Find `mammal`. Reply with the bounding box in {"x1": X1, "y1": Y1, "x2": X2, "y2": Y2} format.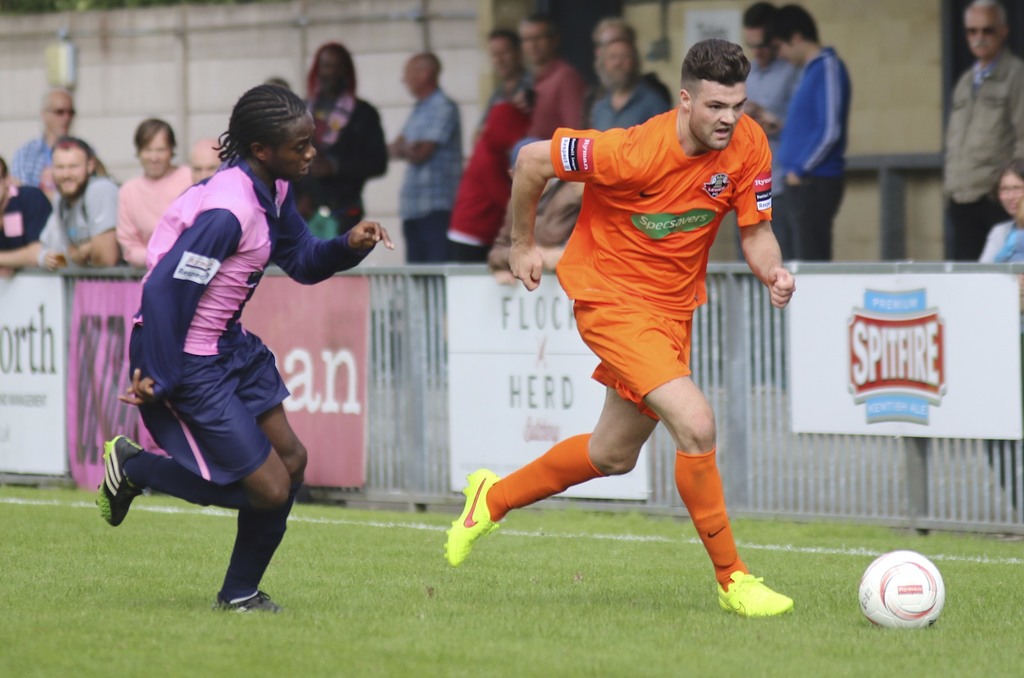
{"x1": 513, "y1": 10, "x2": 600, "y2": 138}.
